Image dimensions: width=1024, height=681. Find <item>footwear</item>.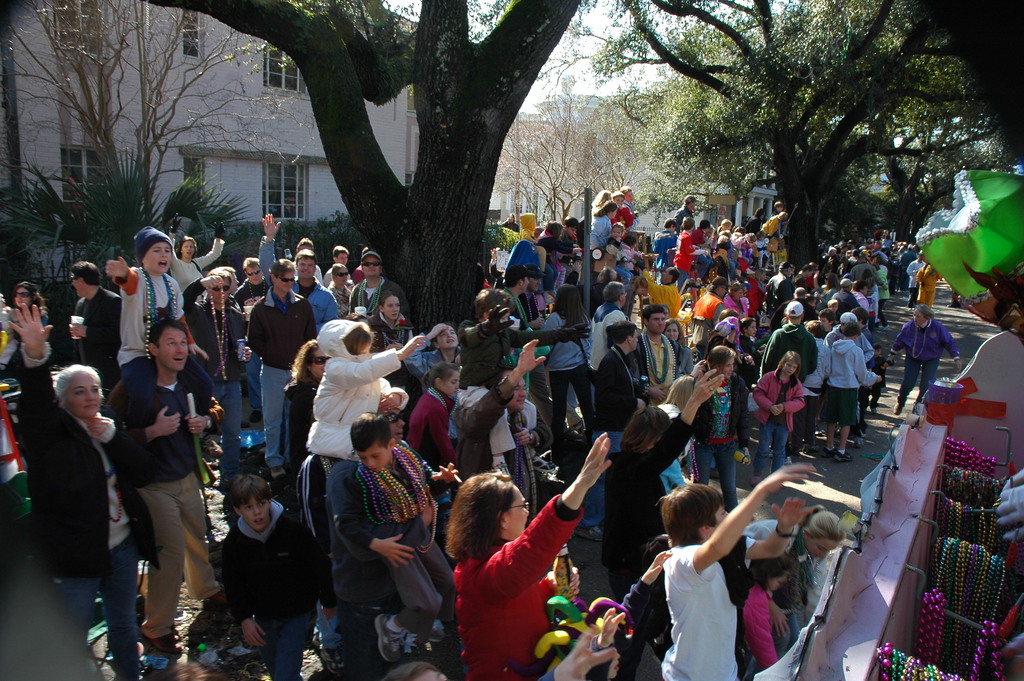
bbox=(317, 646, 345, 678).
